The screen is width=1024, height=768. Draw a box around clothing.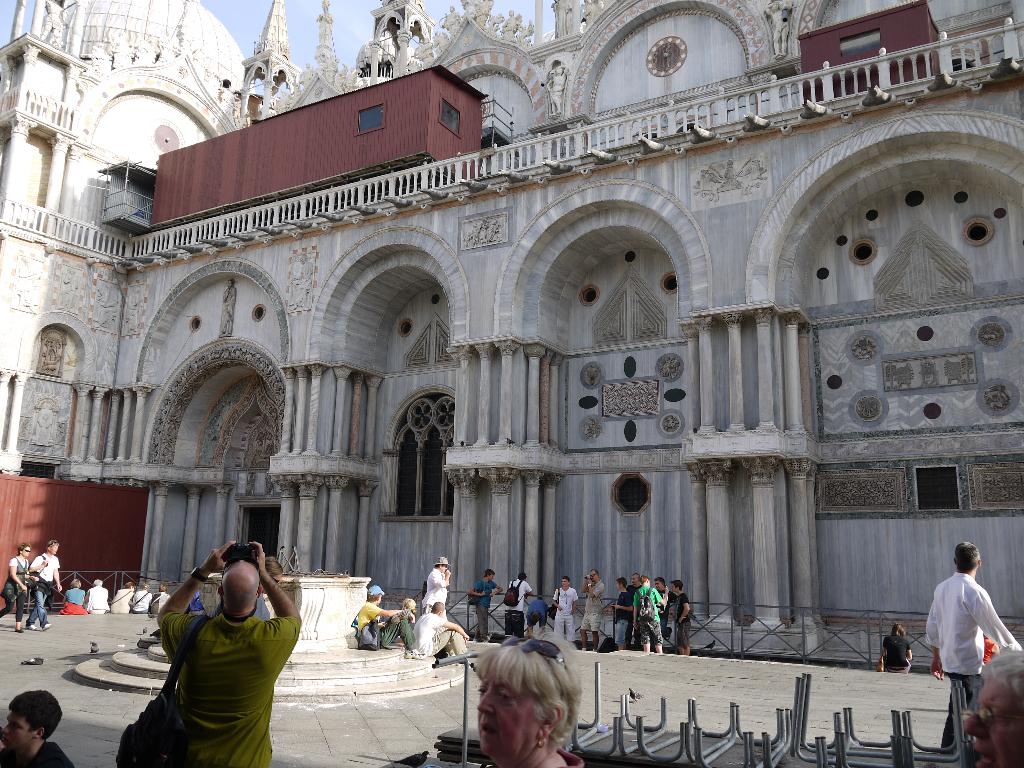
922:573:1020:751.
